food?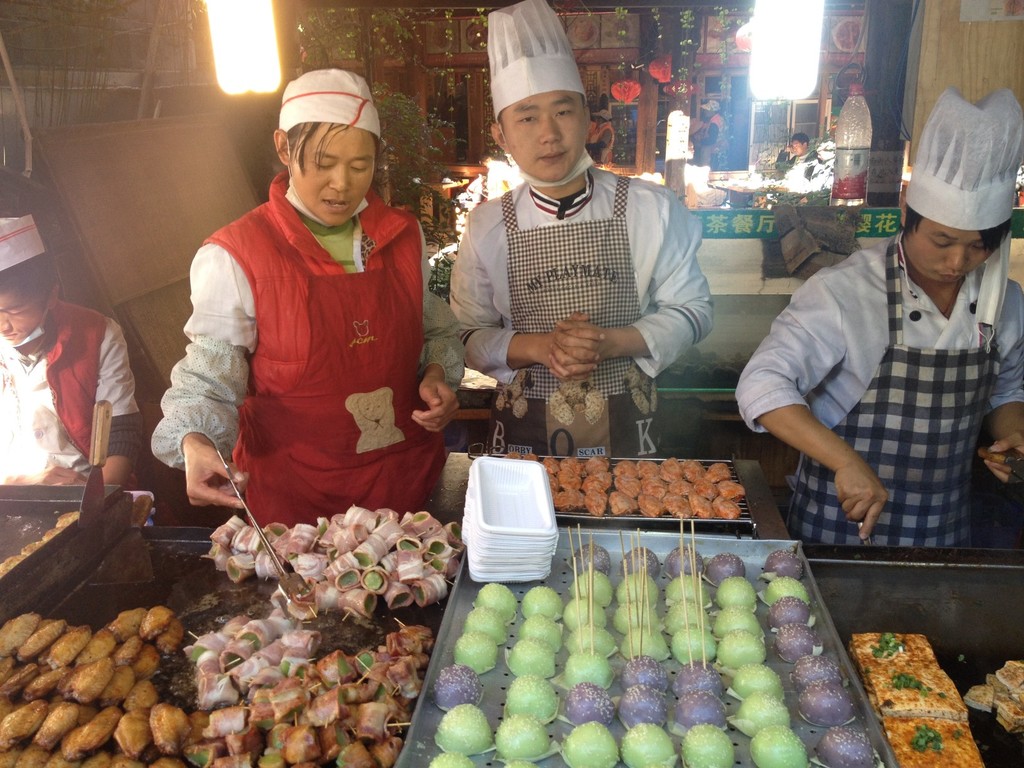
Rect(799, 675, 853, 728)
